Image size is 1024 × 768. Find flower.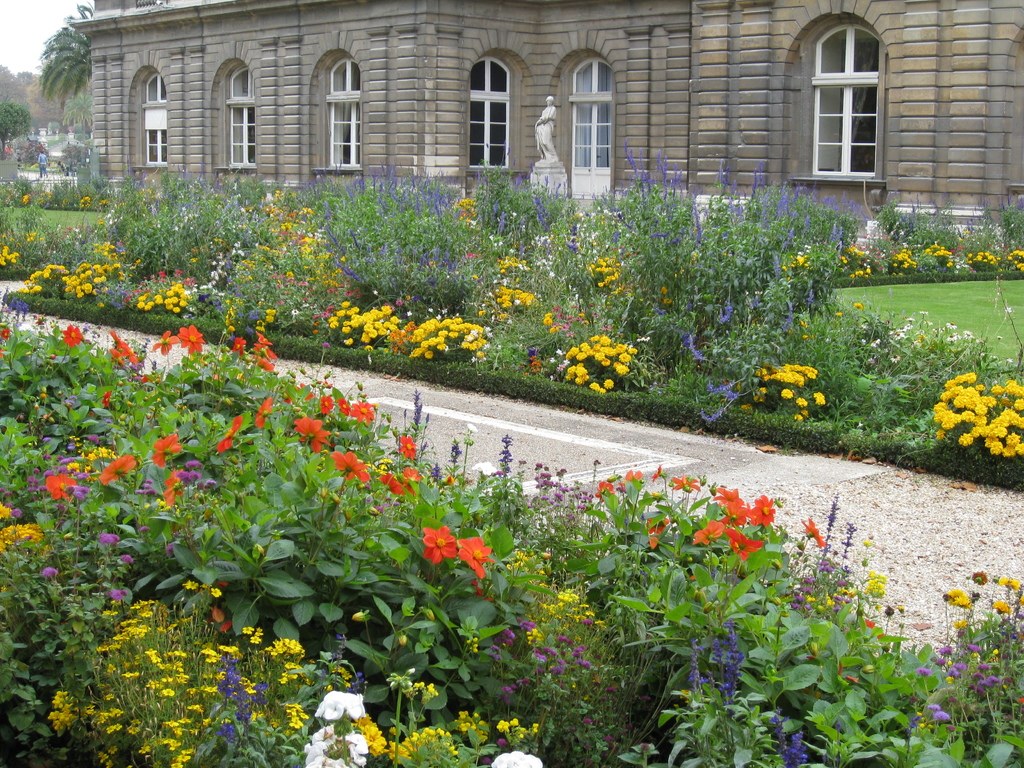
[x1=381, y1=474, x2=404, y2=494].
